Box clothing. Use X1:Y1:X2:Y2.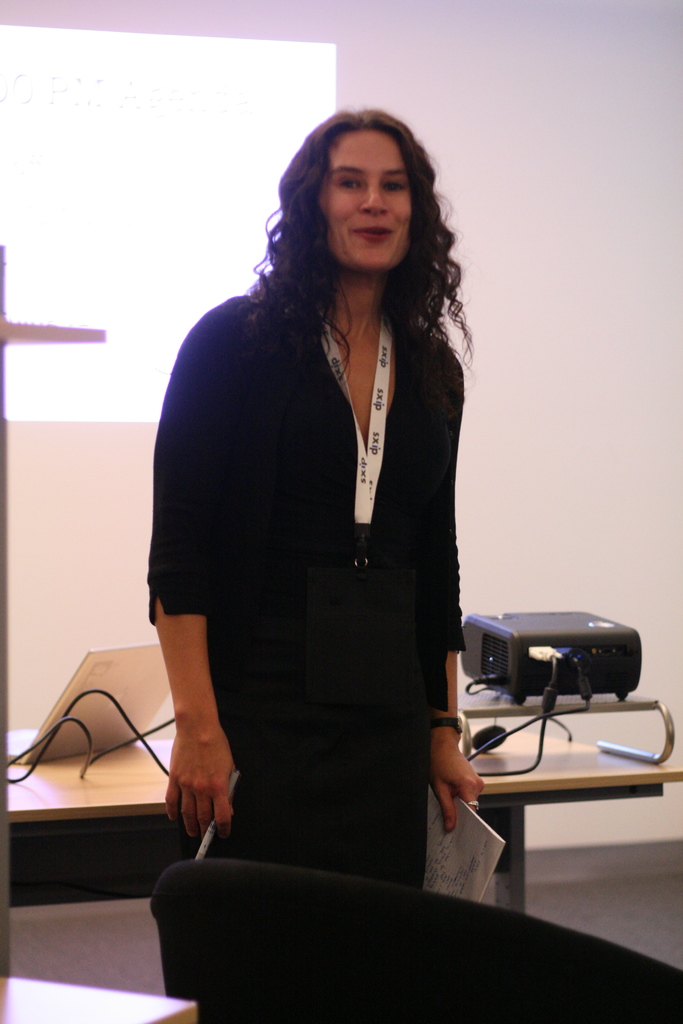
135:264:475:944.
